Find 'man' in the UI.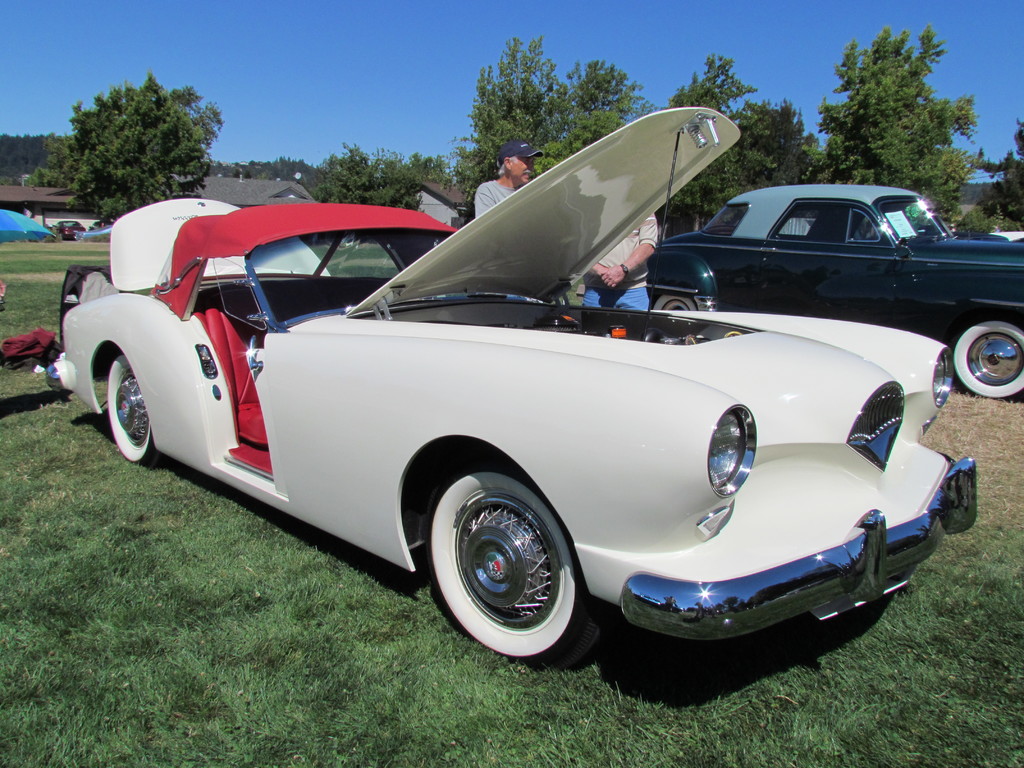
UI element at (left=476, top=137, right=544, bottom=220).
